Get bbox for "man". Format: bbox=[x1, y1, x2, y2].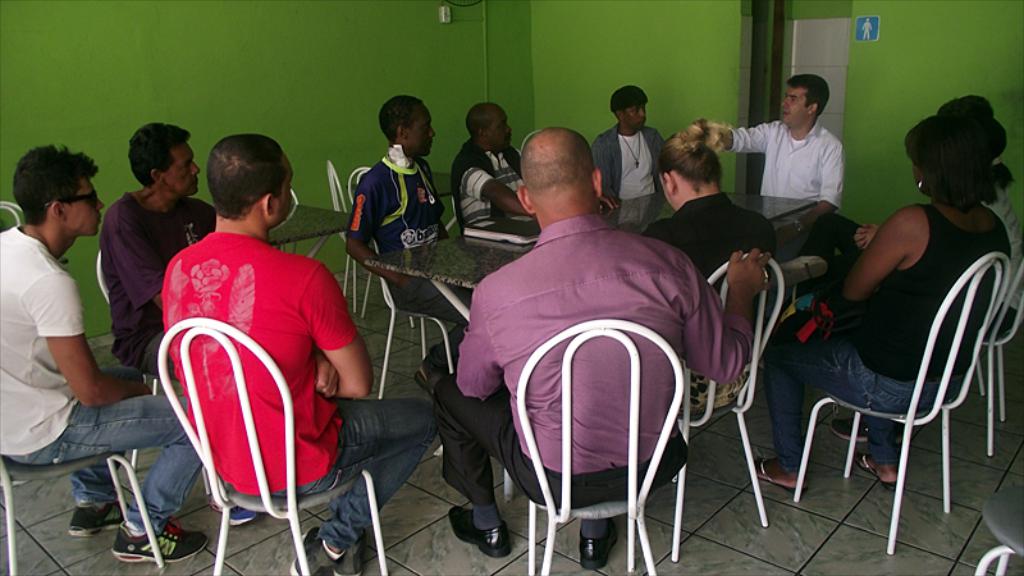
bbox=[343, 90, 494, 402].
